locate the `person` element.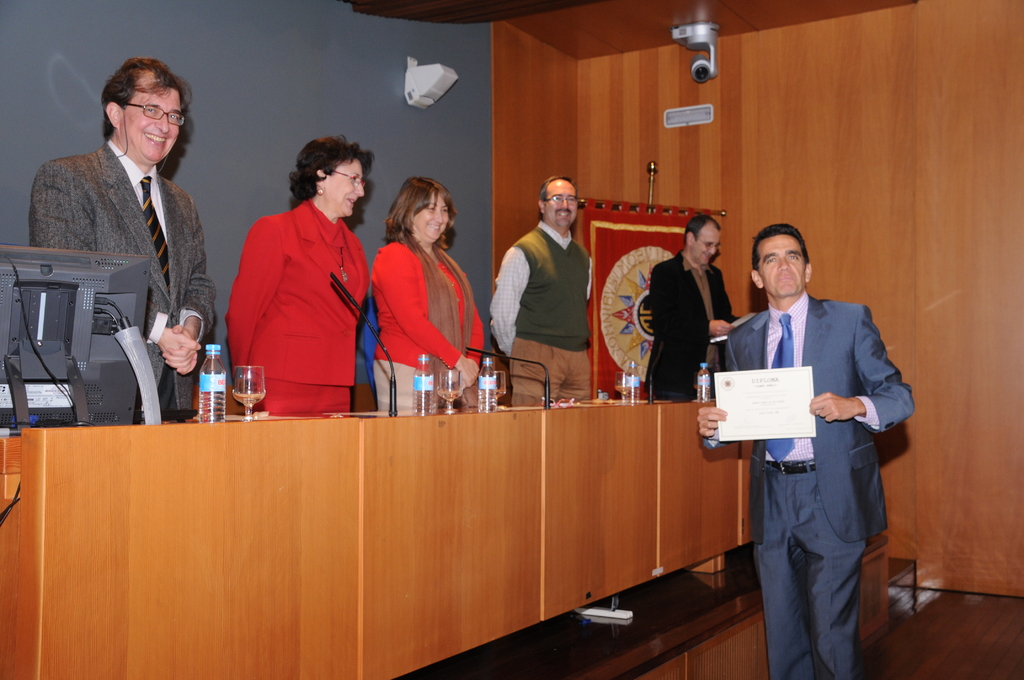
Element bbox: box(374, 177, 486, 414).
